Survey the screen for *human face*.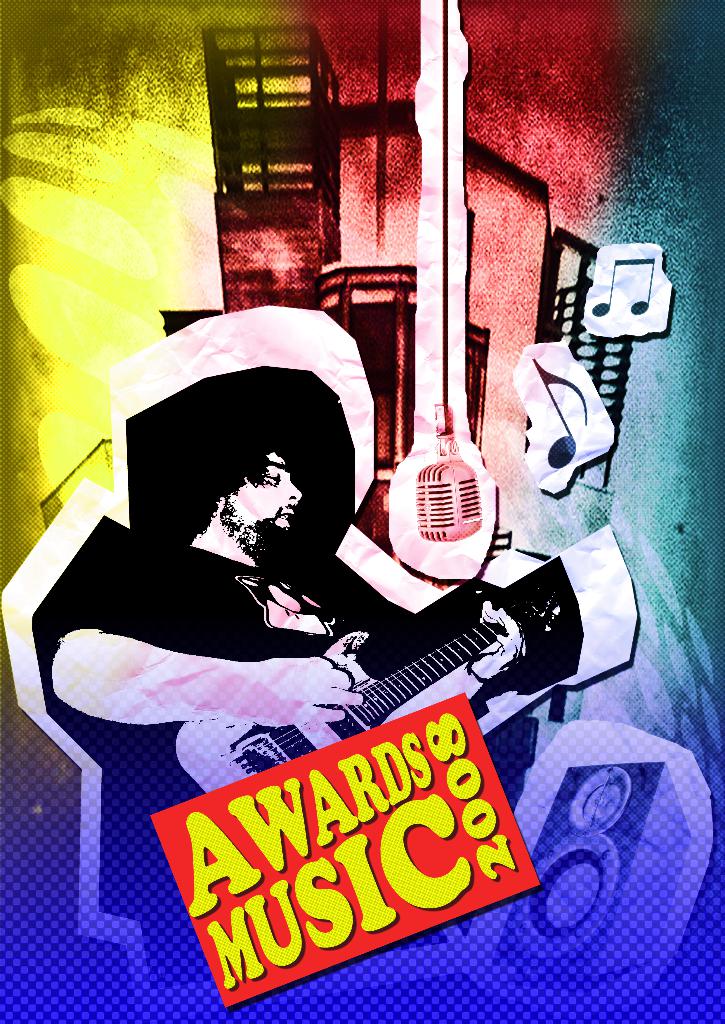
Survey found: <bbox>215, 448, 311, 545</bbox>.
